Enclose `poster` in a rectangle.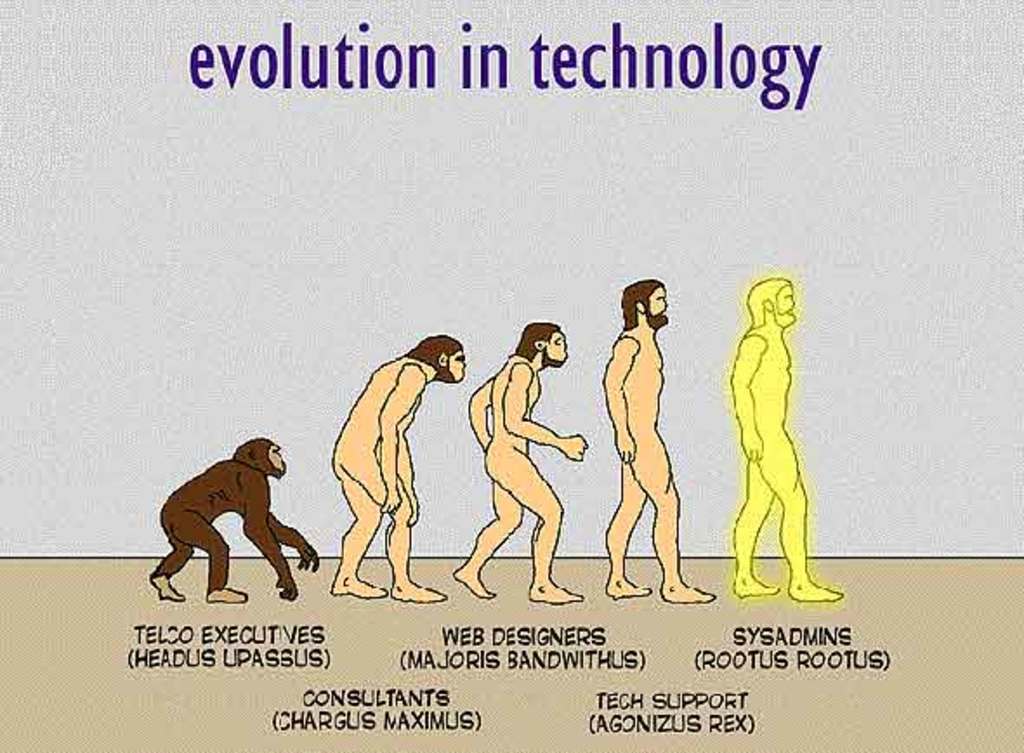
Rect(0, 0, 1022, 751).
